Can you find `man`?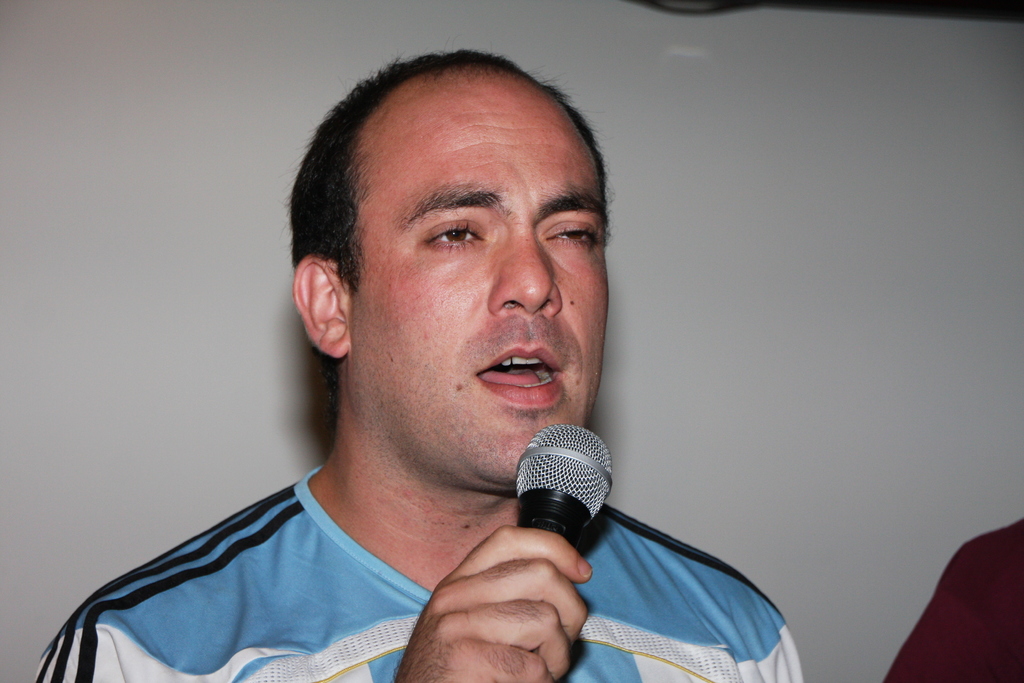
Yes, bounding box: rect(51, 62, 775, 672).
